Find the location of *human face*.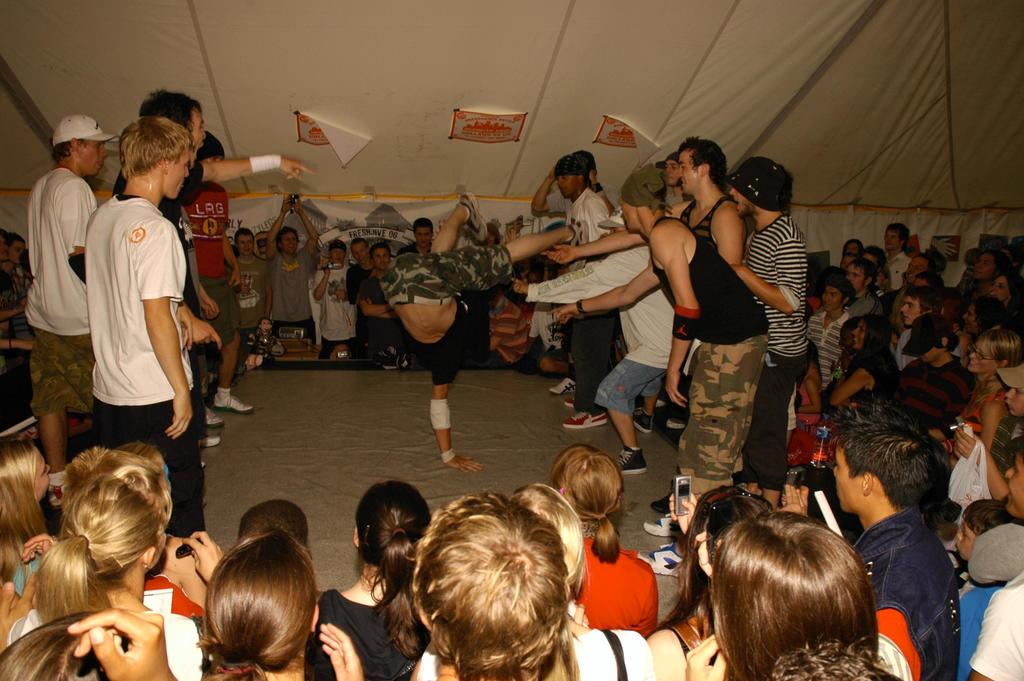
Location: locate(849, 318, 867, 350).
